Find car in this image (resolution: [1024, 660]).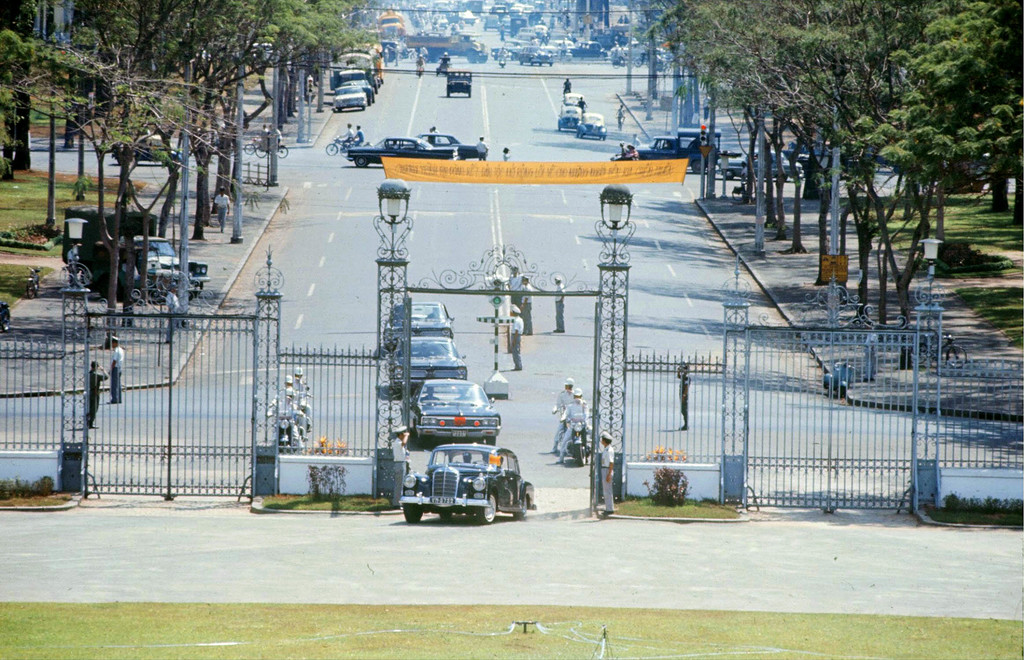
[left=397, top=433, right=529, bottom=525].
